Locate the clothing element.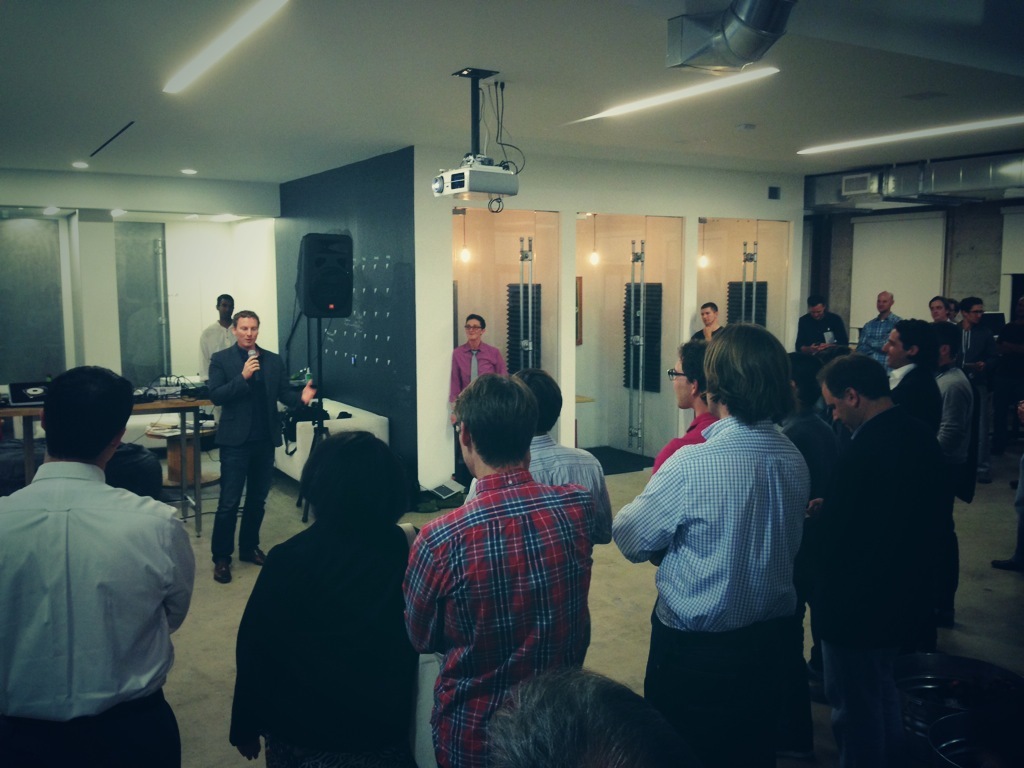
Element bbox: <bbox>450, 337, 505, 400</bbox>.
